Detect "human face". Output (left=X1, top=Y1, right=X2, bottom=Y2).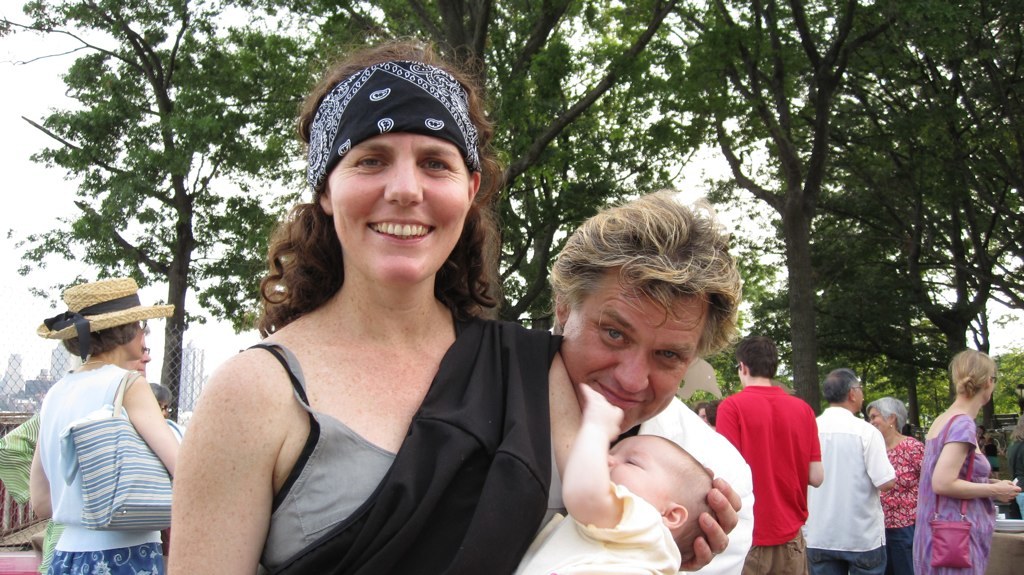
(left=328, top=131, right=465, bottom=284).
